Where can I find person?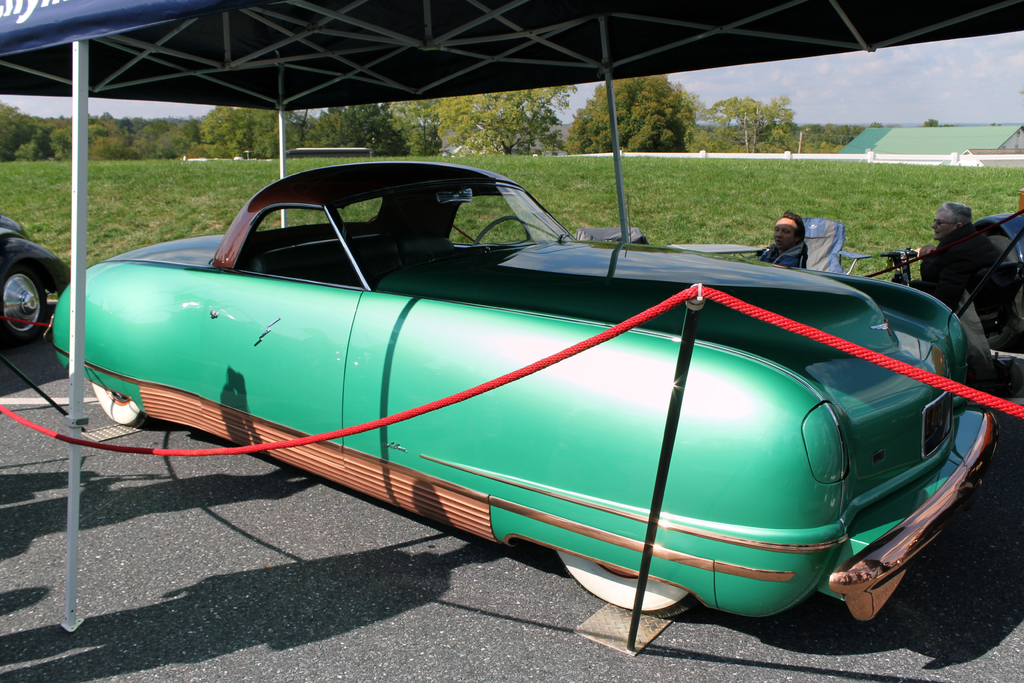
You can find it at [left=763, top=211, right=806, bottom=268].
